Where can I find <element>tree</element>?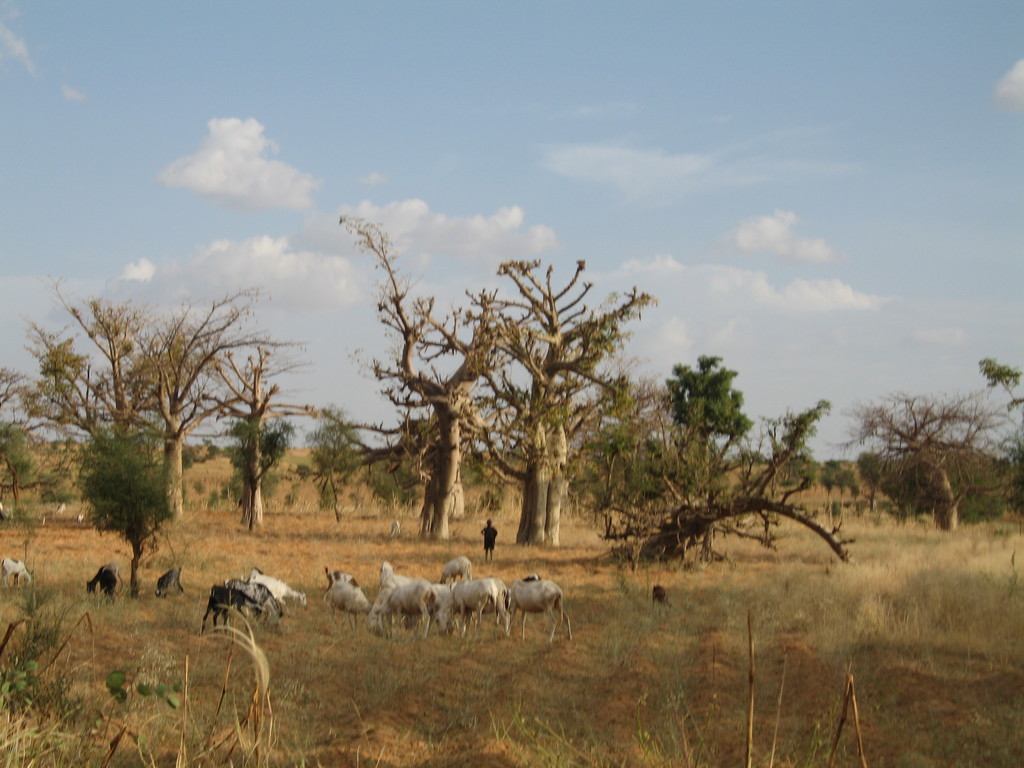
You can find it at rect(334, 210, 540, 545).
